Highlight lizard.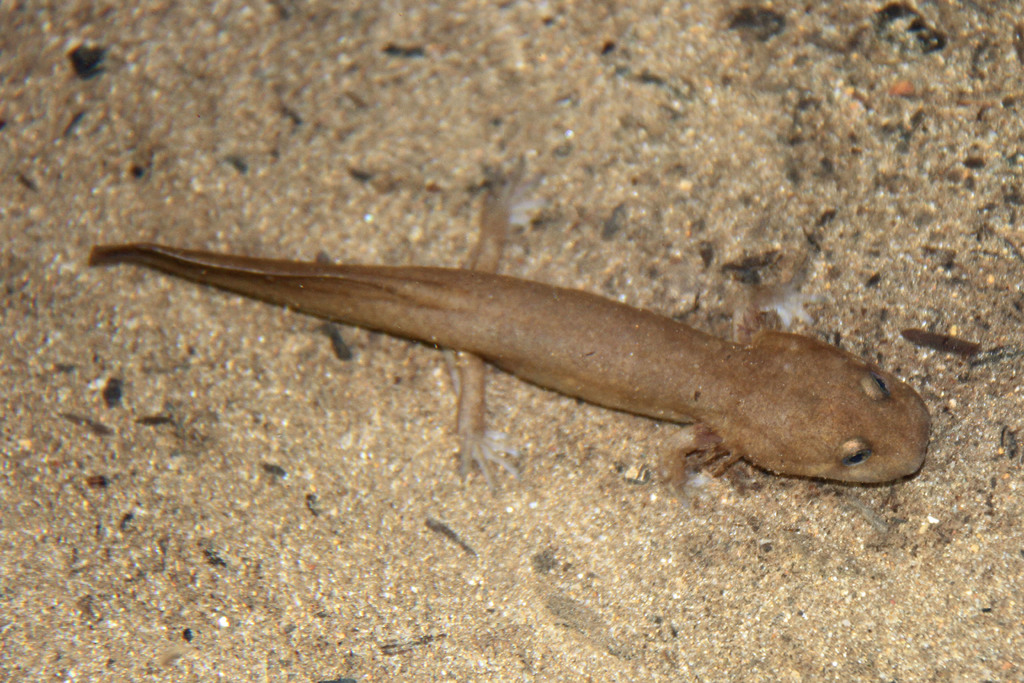
Highlighted region: [left=51, top=238, right=991, bottom=525].
